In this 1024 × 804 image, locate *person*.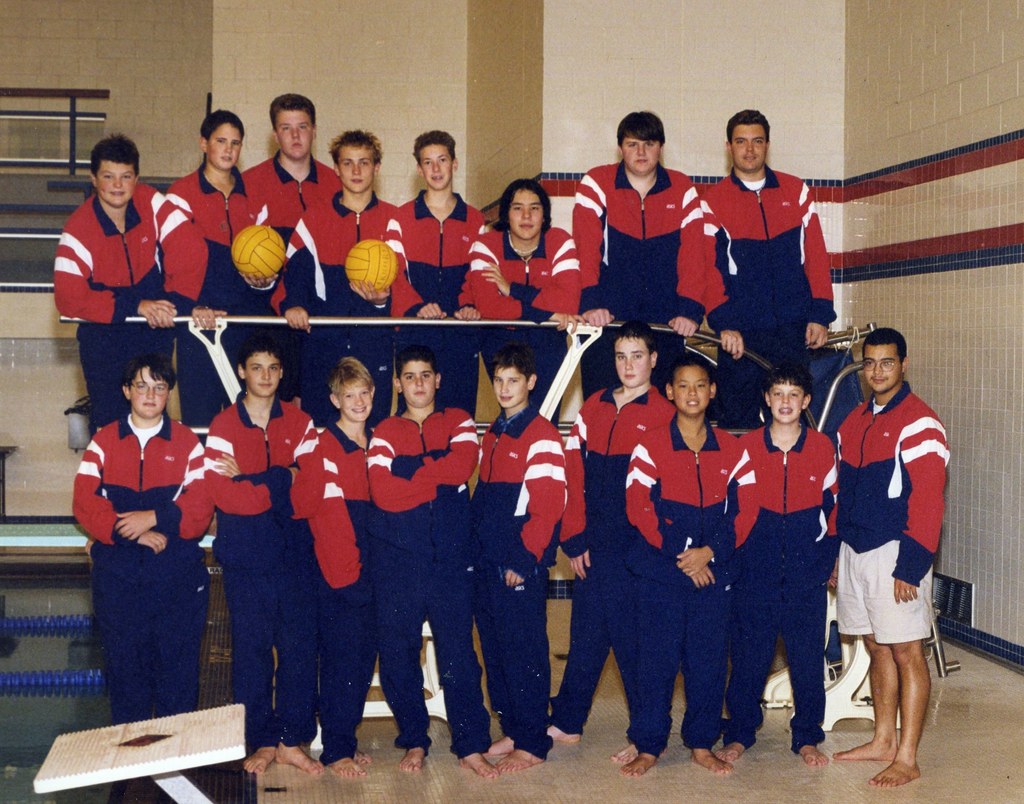
Bounding box: (x1=166, y1=115, x2=274, y2=343).
